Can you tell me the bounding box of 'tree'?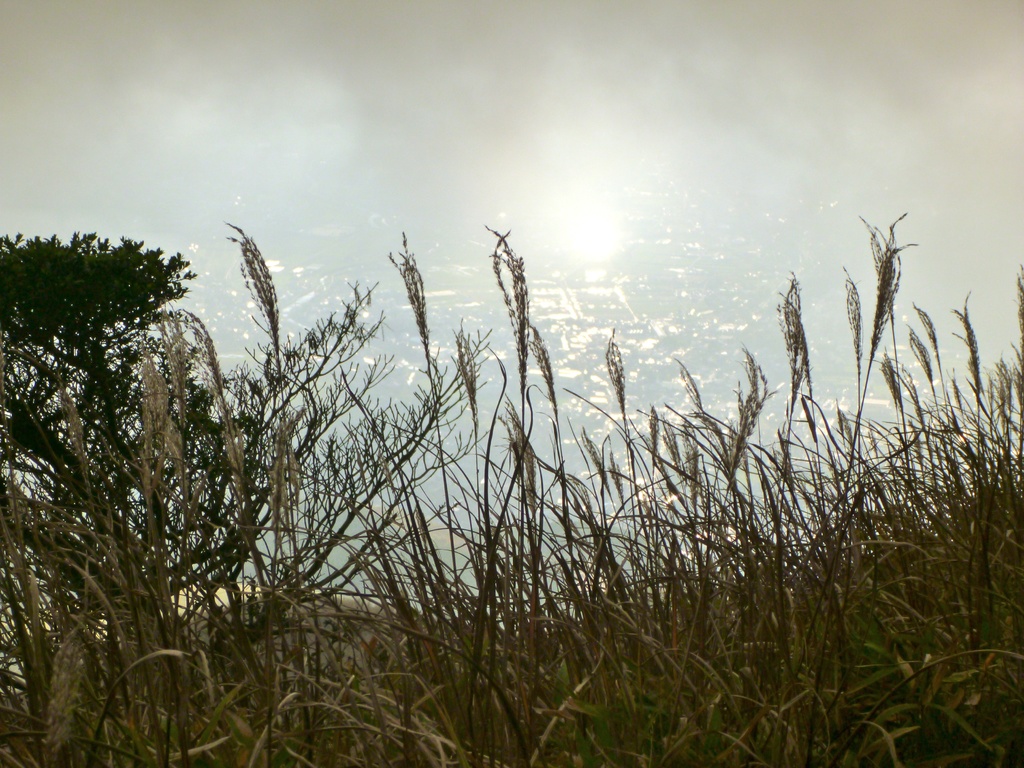
box(0, 230, 193, 759).
